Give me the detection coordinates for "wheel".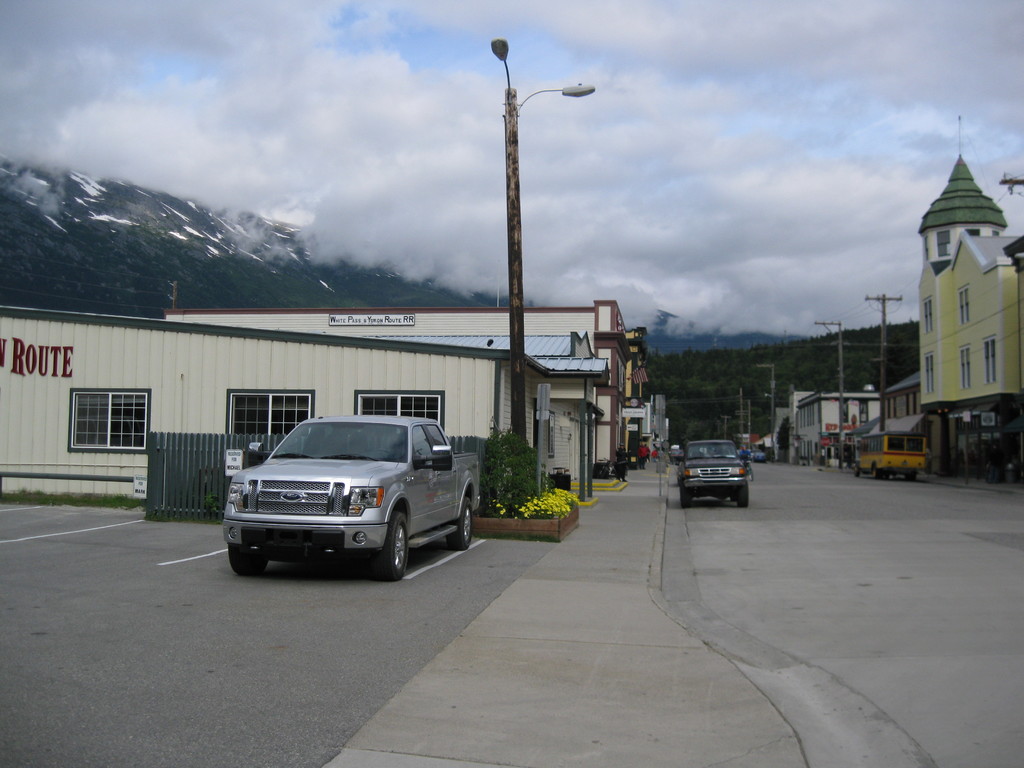
735/483/748/508.
